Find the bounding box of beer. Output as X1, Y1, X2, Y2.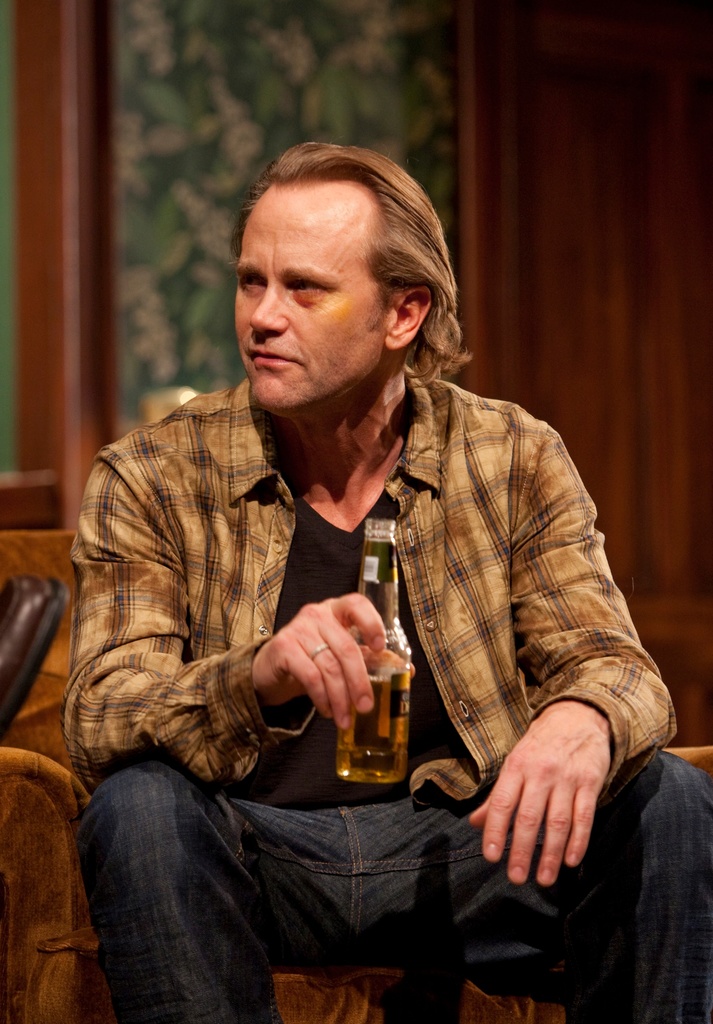
340, 510, 419, 785.
